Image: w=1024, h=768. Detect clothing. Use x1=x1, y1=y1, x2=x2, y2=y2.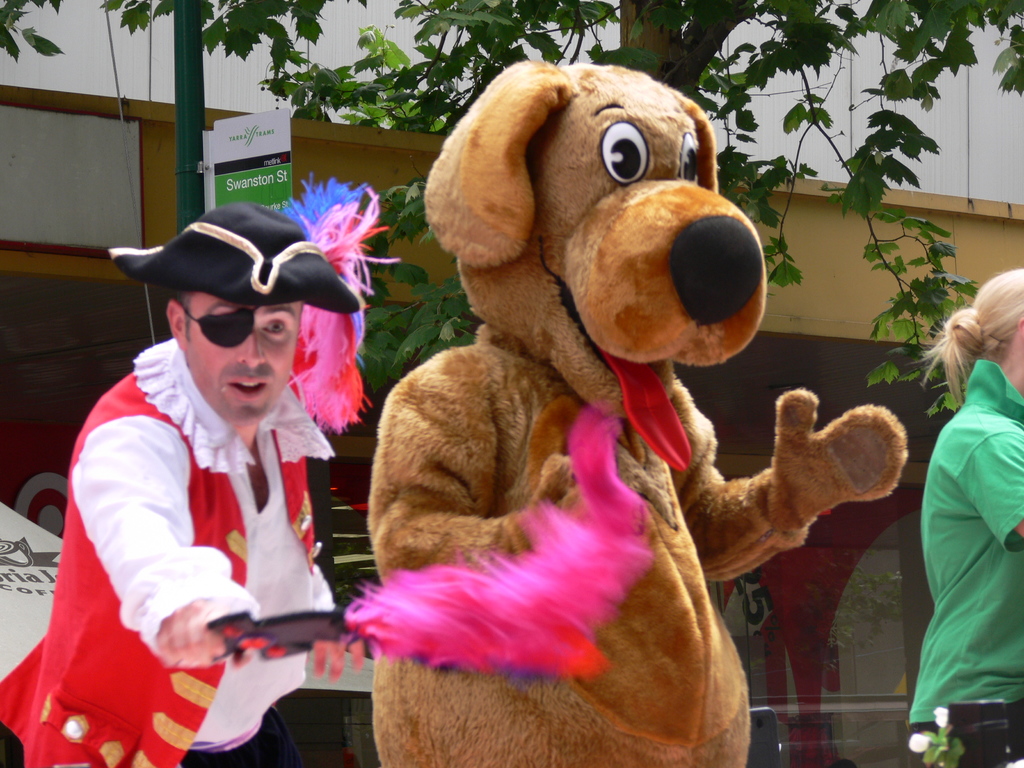
x1=5, y1=337, x2=335, y2=767.
